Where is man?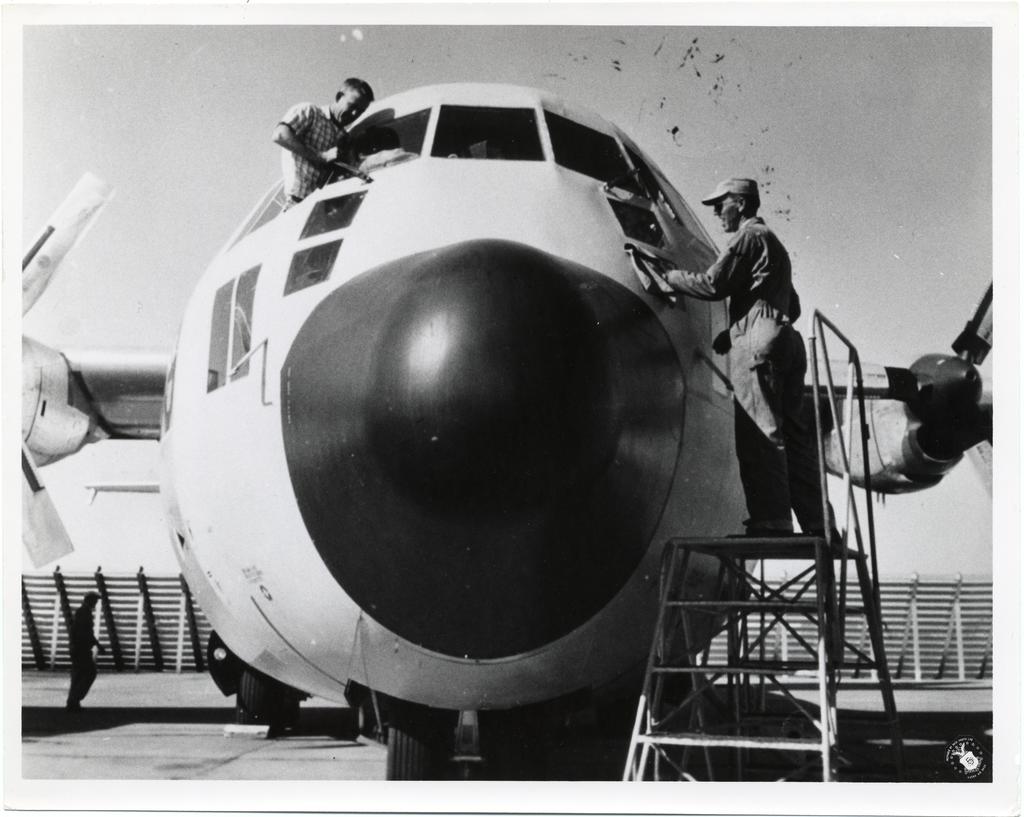
64:587:109:709.
